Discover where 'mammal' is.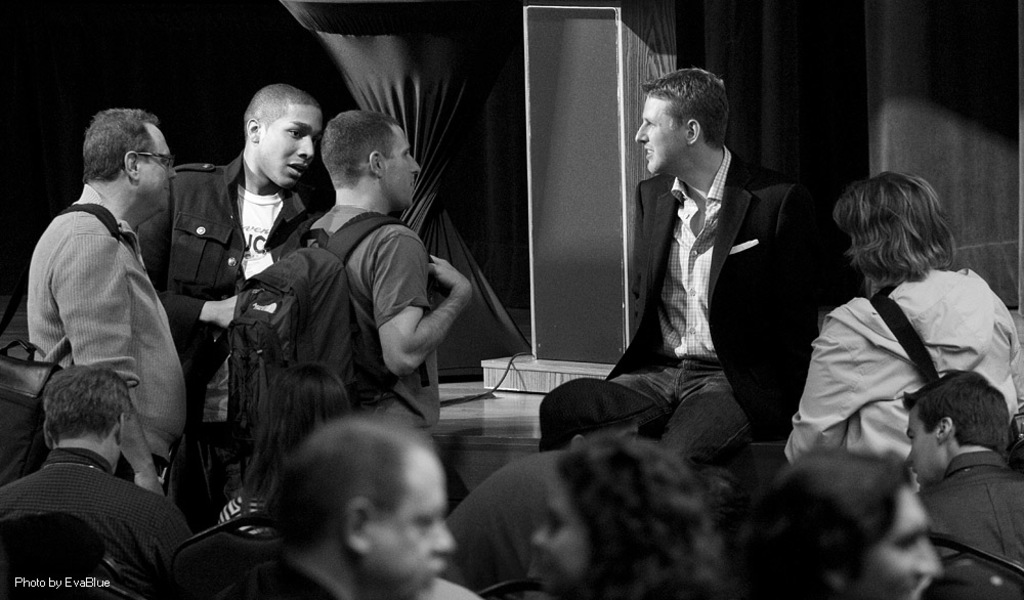
Discovered at {"x1": 783, "y1": 172, "x2": 1023, "y2": 496}.
